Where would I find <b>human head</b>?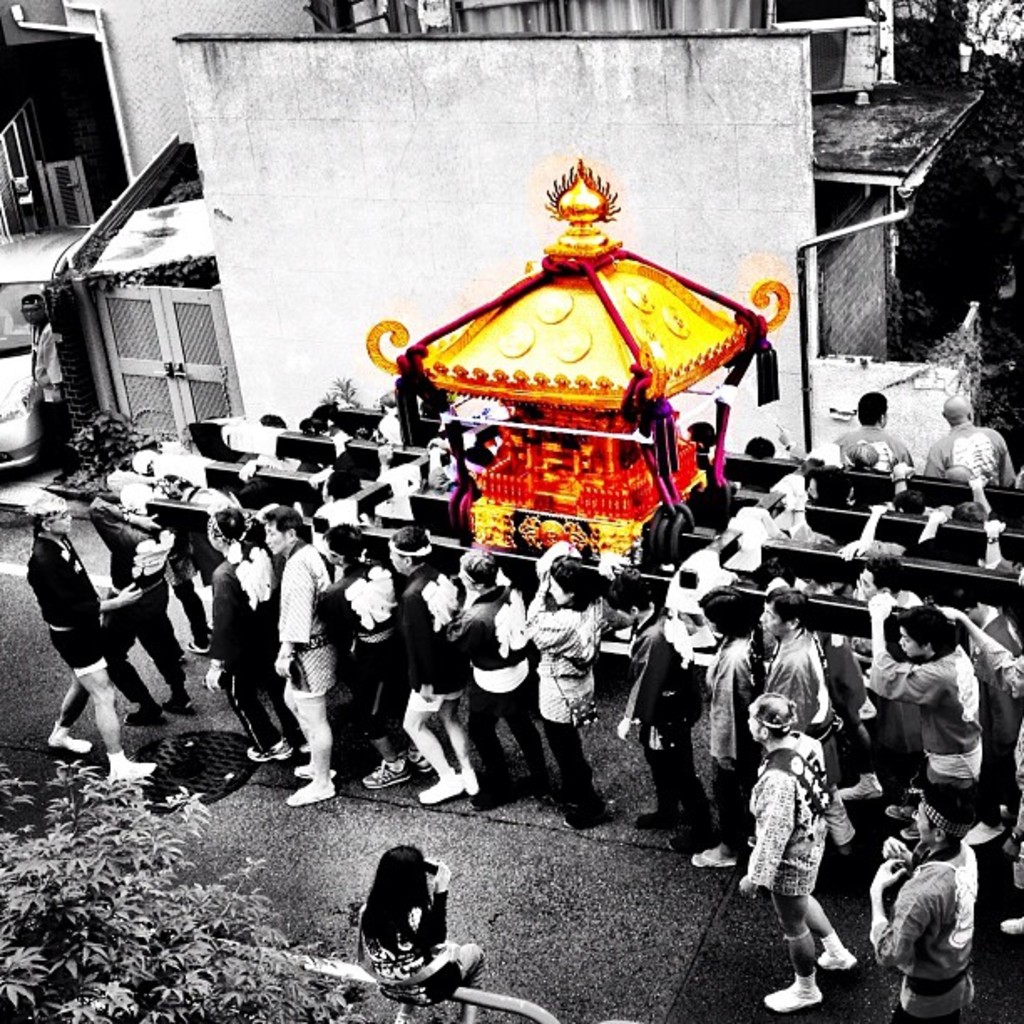
At detection(955, 589, 997, 621).
